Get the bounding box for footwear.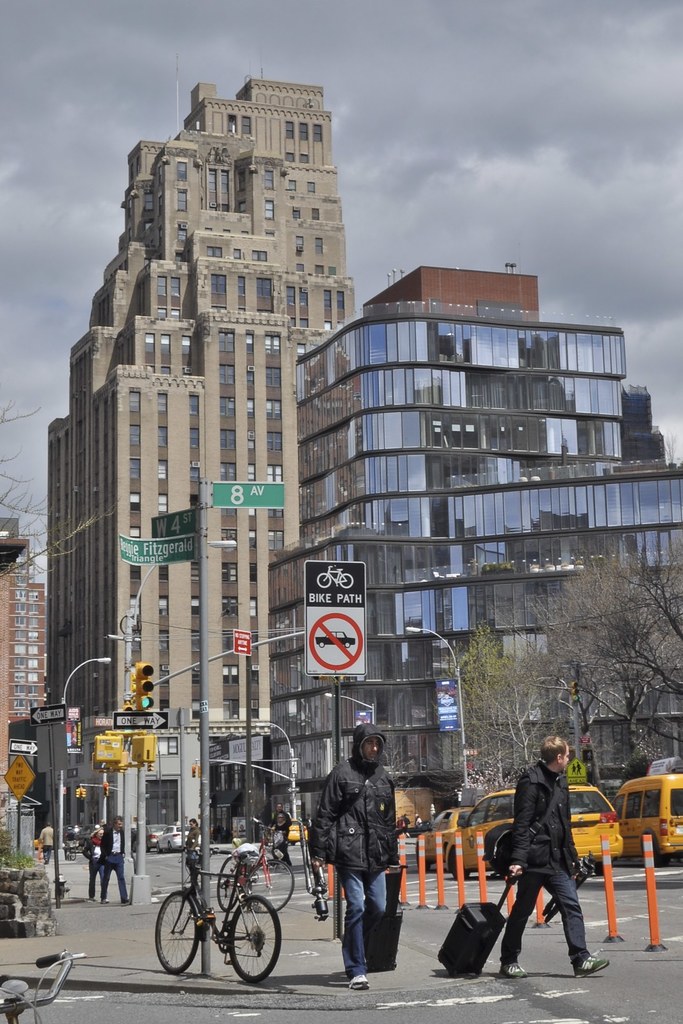
<box>349,974,368,991</box>.
